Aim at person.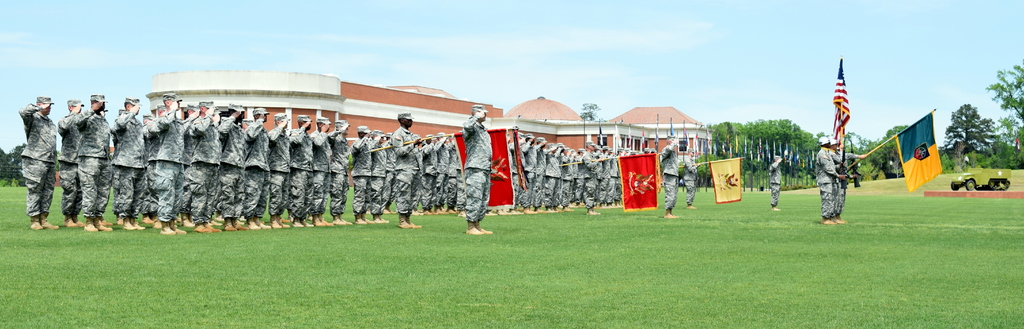
Aimed at [x1=19, y1=99, x2=56, y2=229].
